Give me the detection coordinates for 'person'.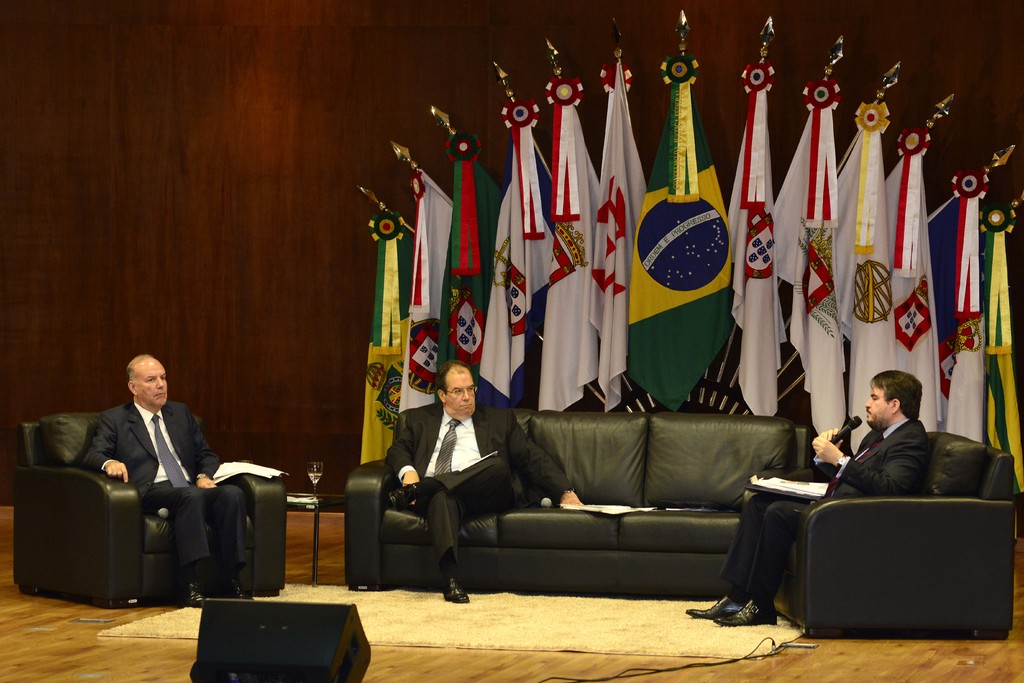
box=[80, 350, 252, 608].
